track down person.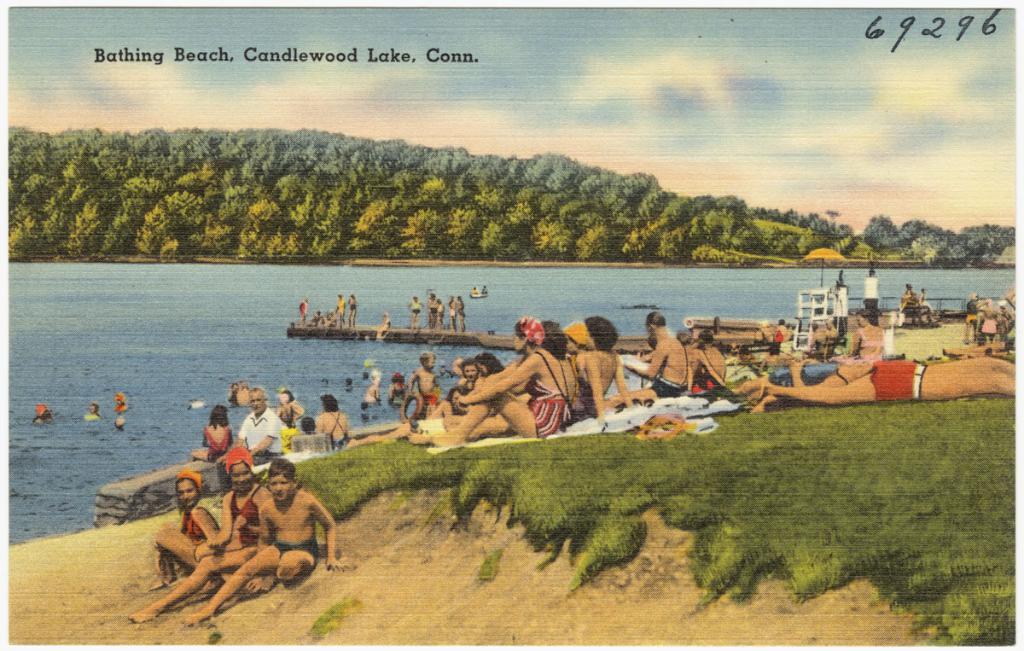
Tracked to [x1=900, y1=282, x2=917, y2=317].
